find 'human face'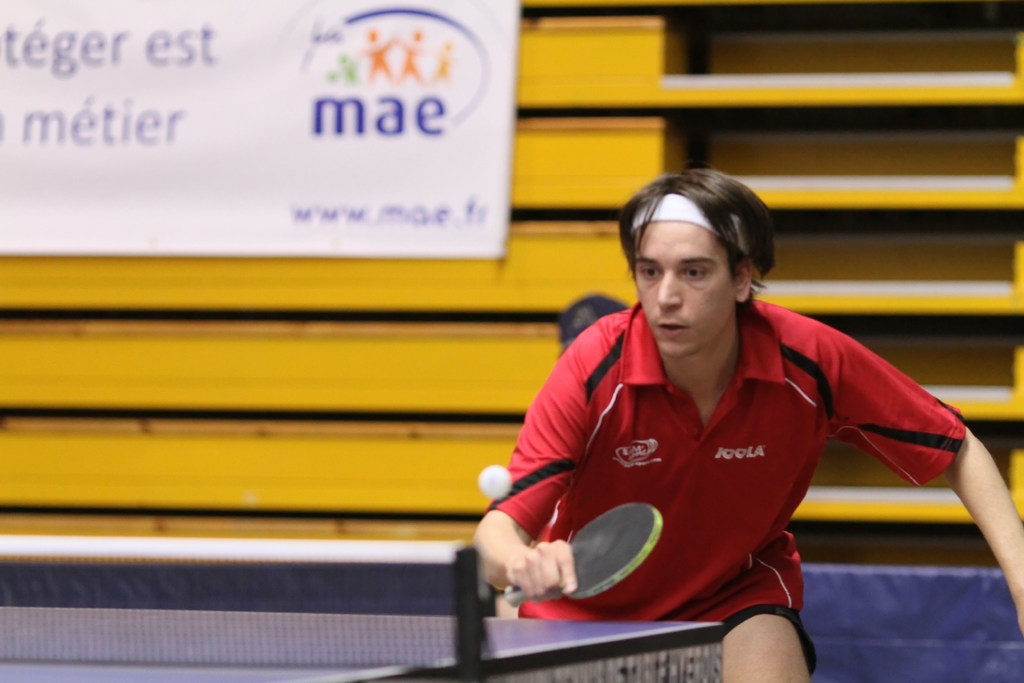
crop(632, 222, 738, 359)
